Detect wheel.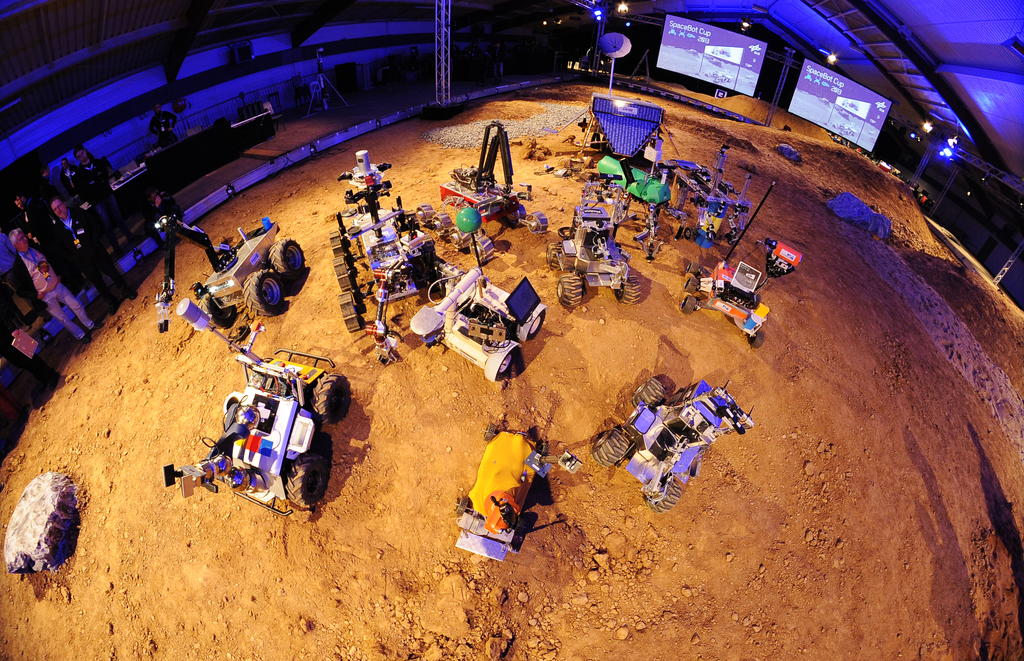
Detected at 548, 243, 562, 270.
